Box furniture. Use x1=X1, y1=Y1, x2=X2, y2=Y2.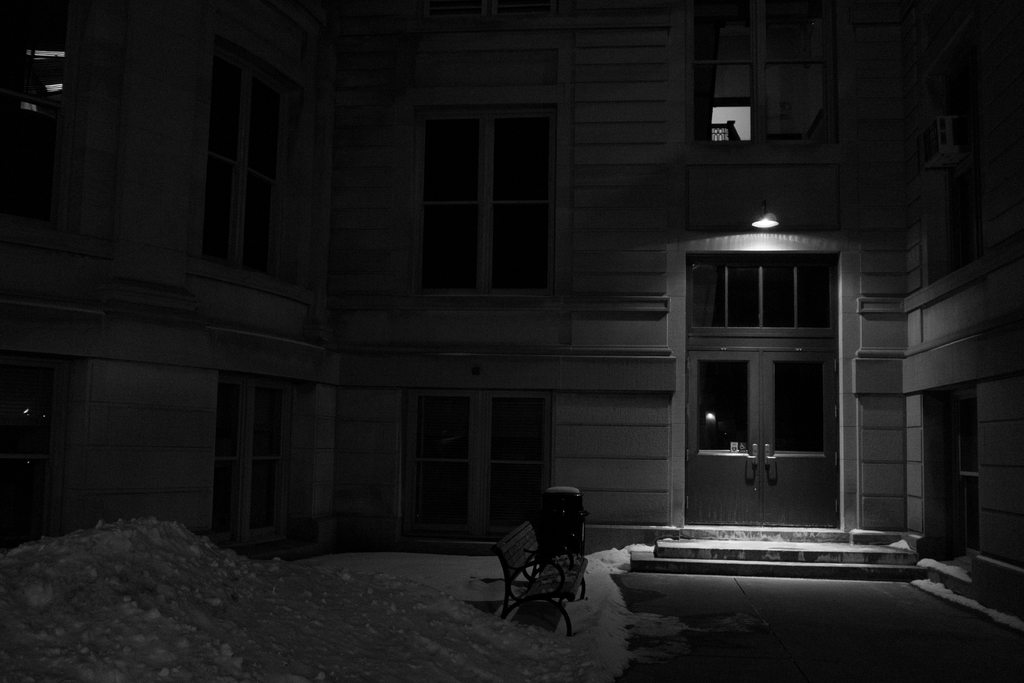
x1=496, y1=522, x2=589, y2=639.
